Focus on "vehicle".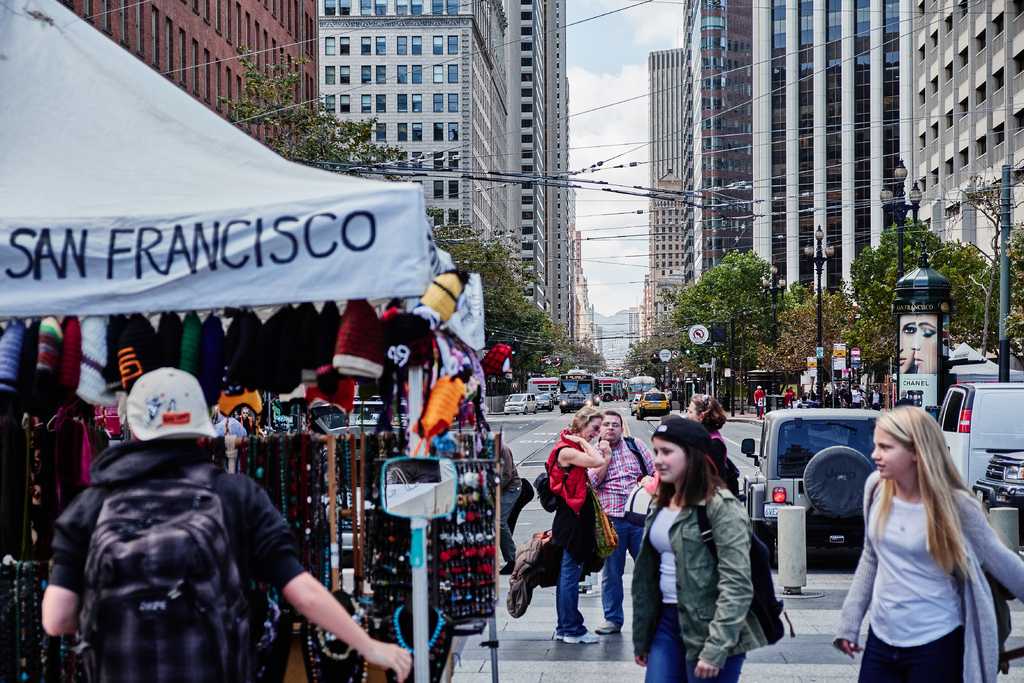
Focused at [632, 388, 643, 415].
